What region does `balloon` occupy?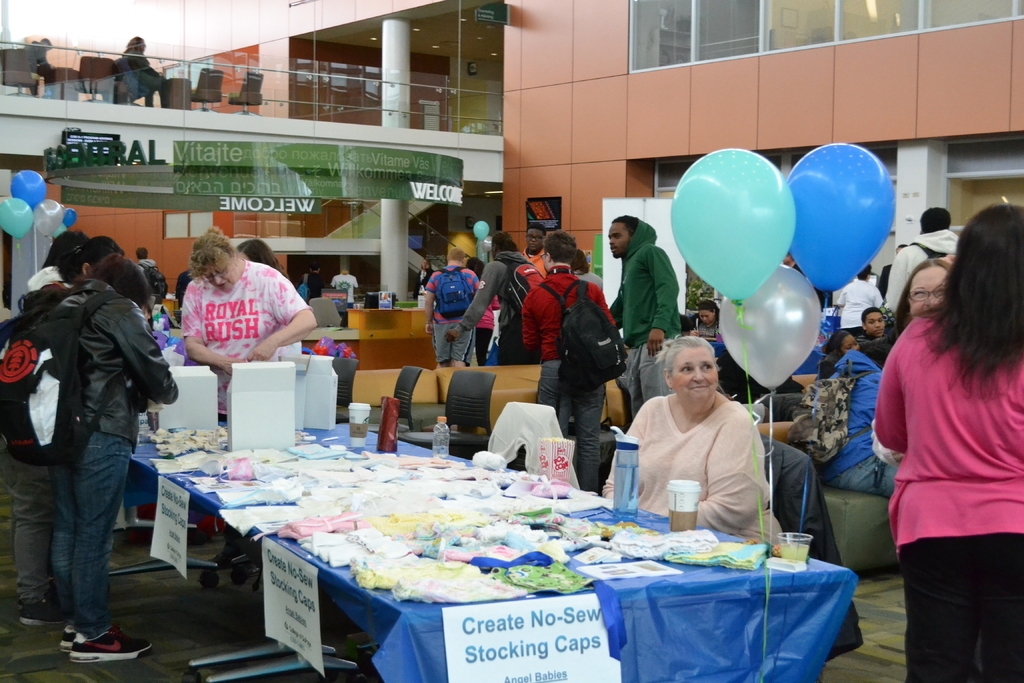
(left=671, top=145, right=797, bottom=313).
